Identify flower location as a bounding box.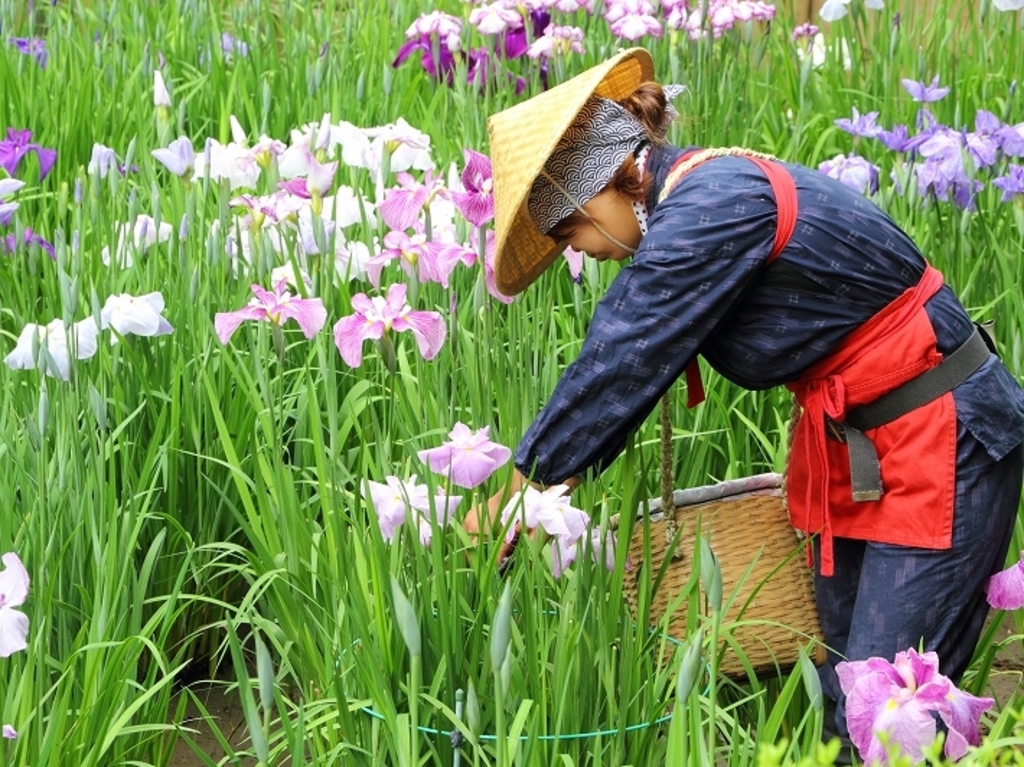
(x1=97, y1=215, x2=173, y2=271).
